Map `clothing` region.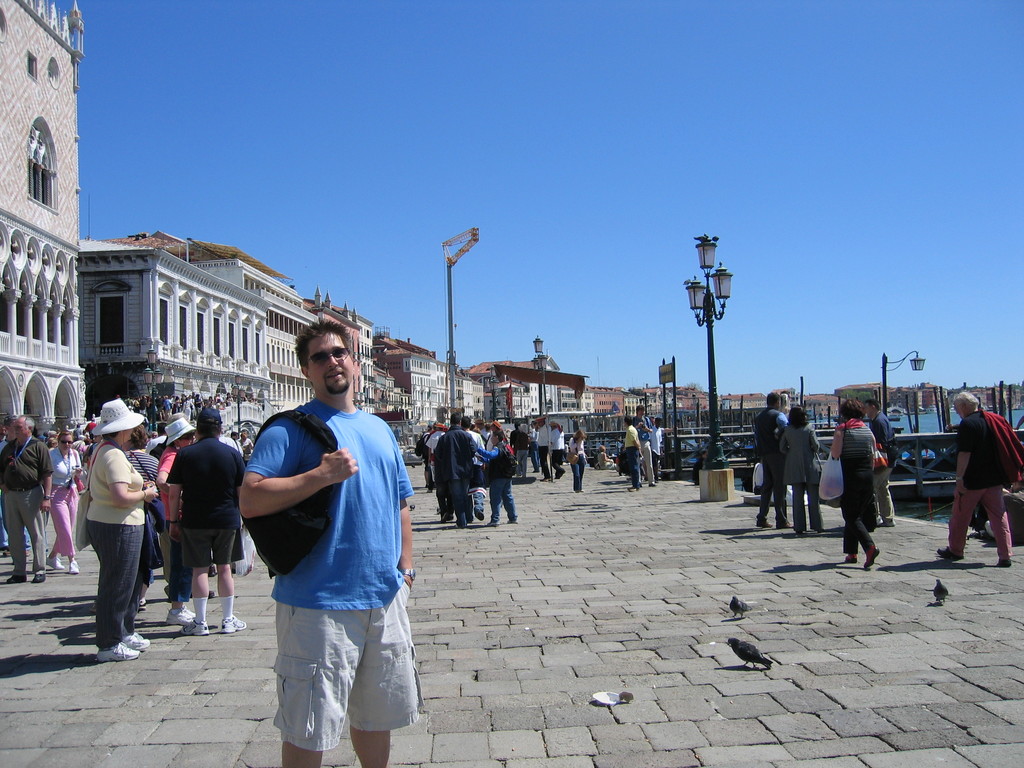
Mapped to 0/428/54/575.
